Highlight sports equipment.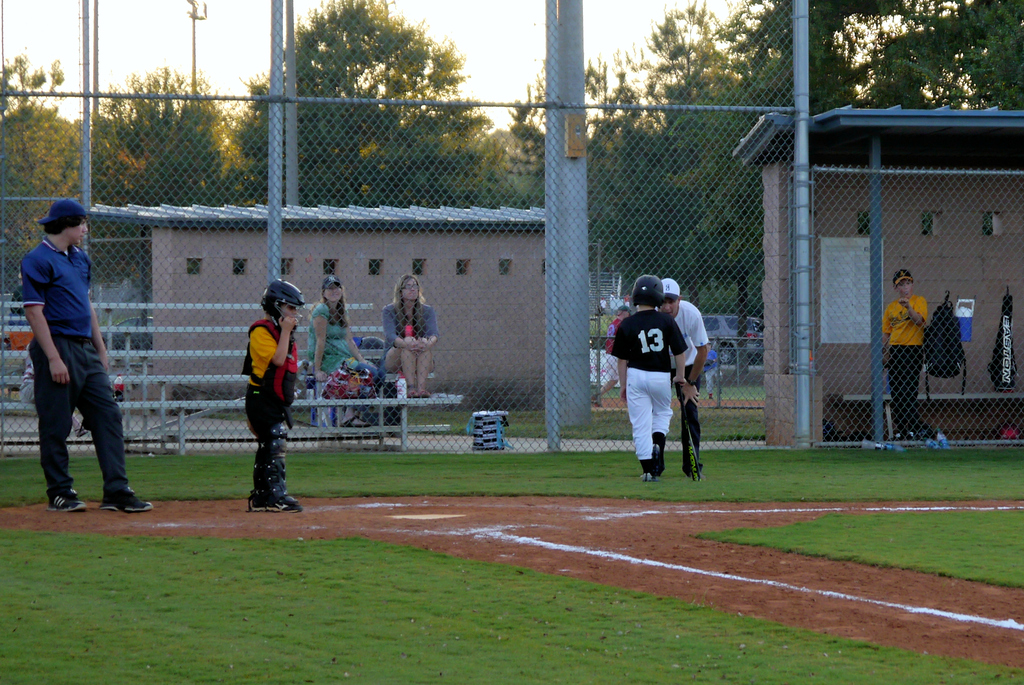
Highlighted region: bbox=(258, 281, 301, 320).
